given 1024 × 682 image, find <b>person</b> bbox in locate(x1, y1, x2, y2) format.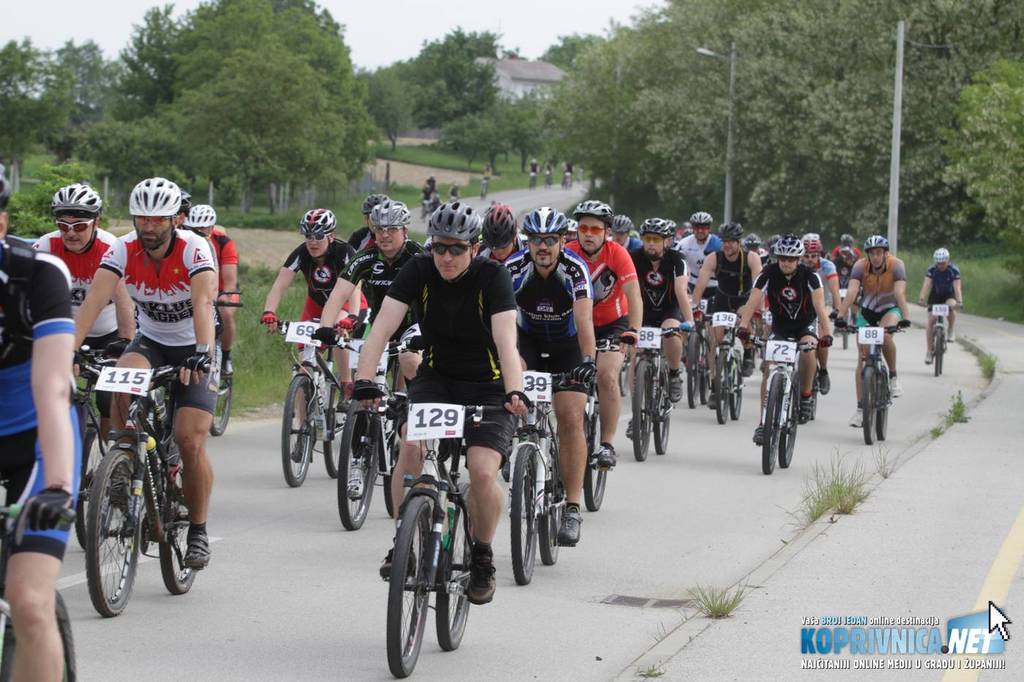
locate(527, 158, 538, 181).
